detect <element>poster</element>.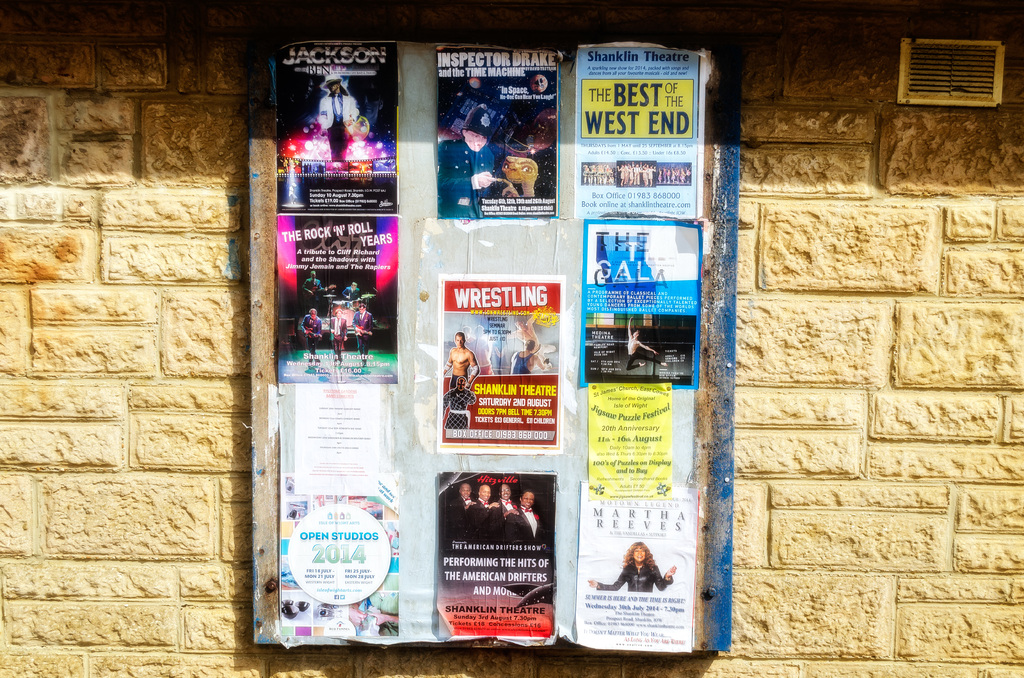
Detected at pyautogui.locateOnScreen(436, 272, 566, 453).
